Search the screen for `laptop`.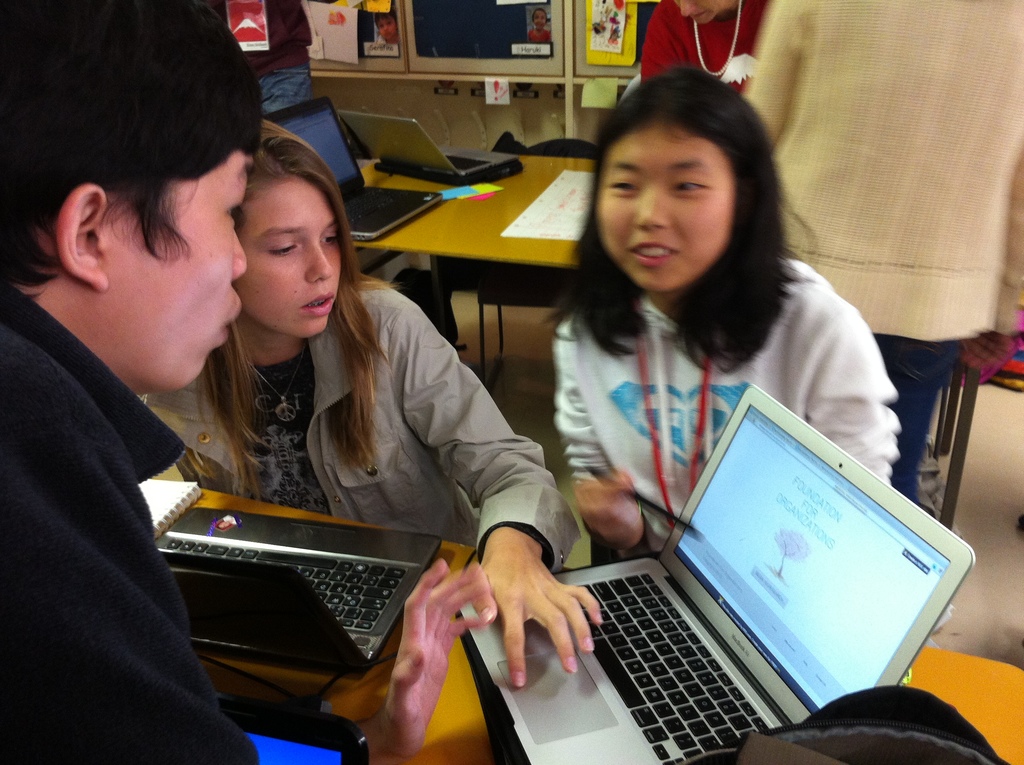
Found at <box>261,97,442,241</box>.
